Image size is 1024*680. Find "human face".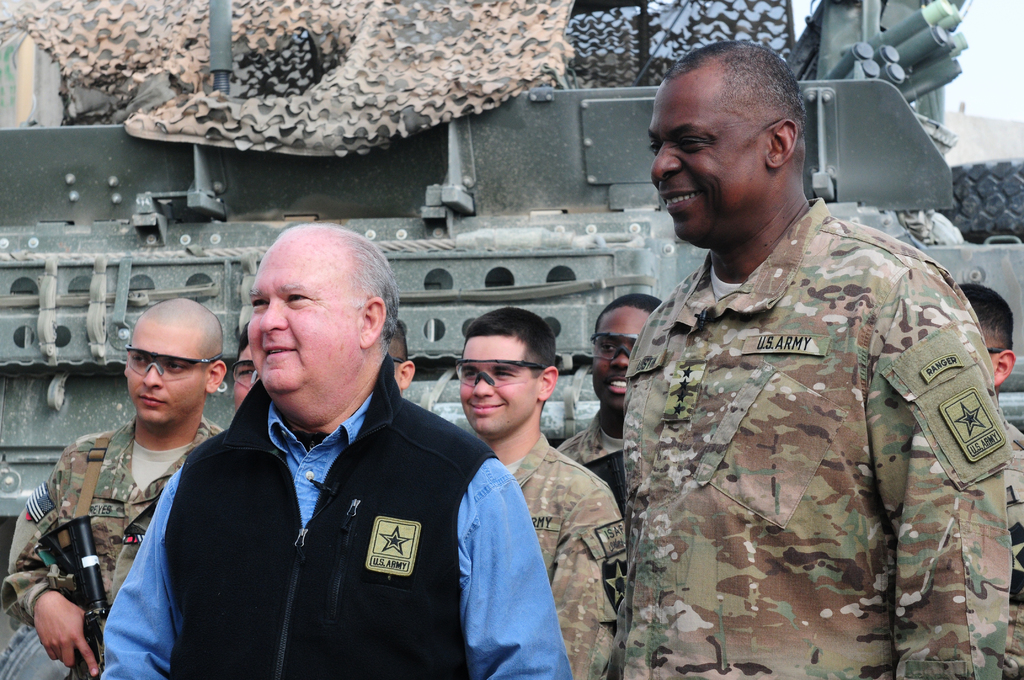
[left=460, top=337, right=538, bottom=433].
